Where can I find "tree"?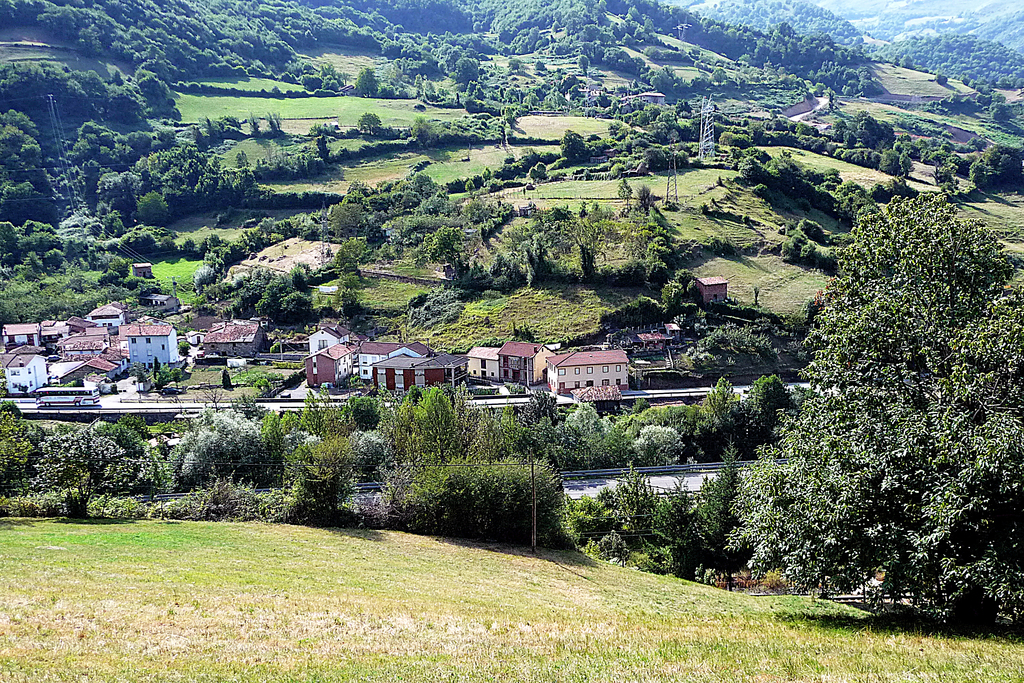
You can find it at 525:412:580:468.
